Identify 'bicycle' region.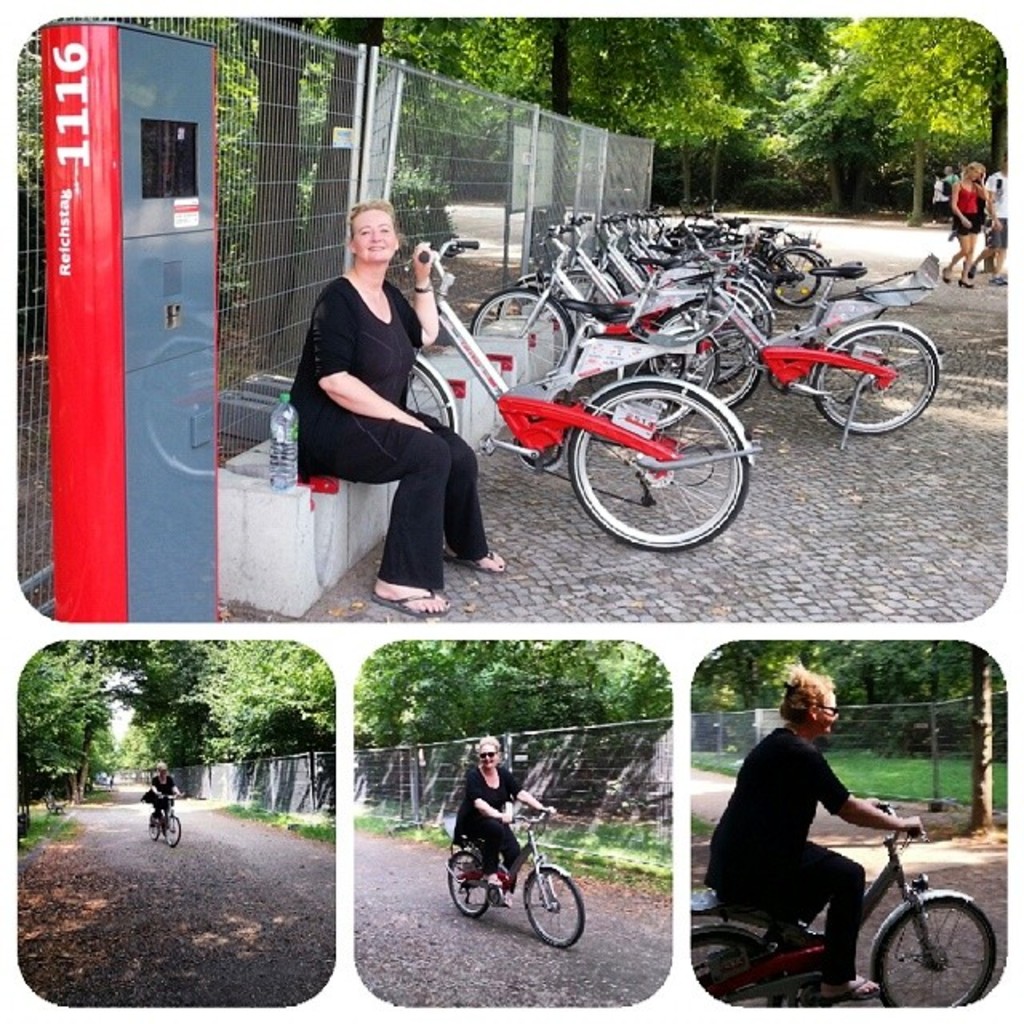
Region: Rect(693, 806, 1000, 1013).
